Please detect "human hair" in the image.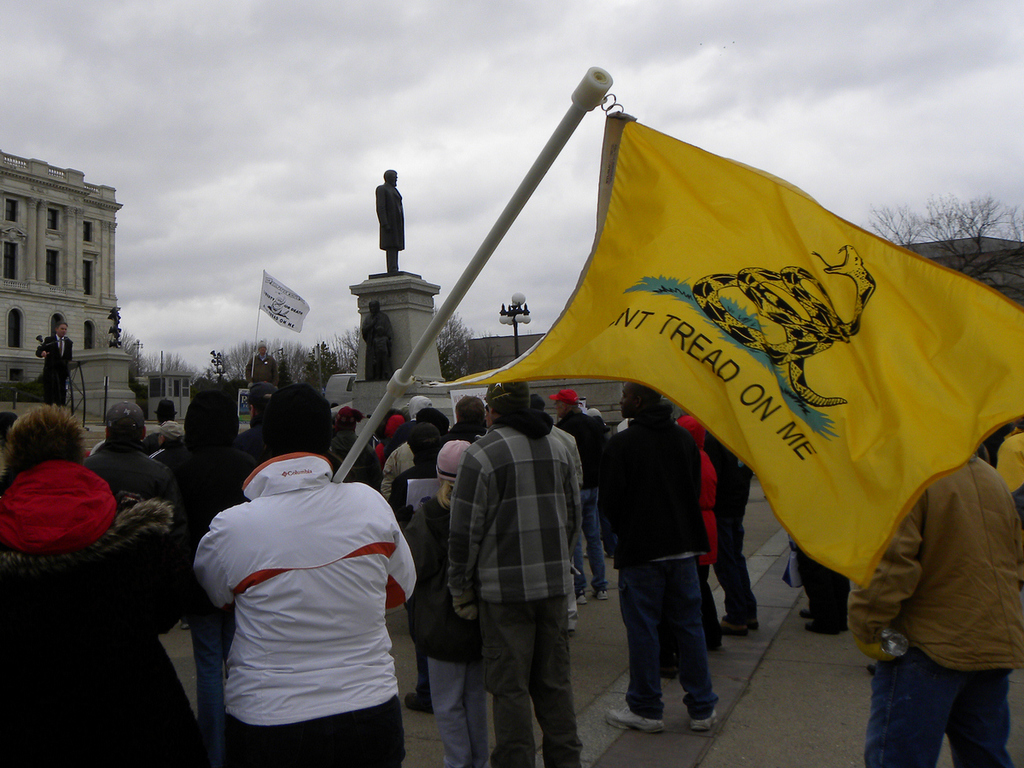
crop(434, 478, 460, 509).
